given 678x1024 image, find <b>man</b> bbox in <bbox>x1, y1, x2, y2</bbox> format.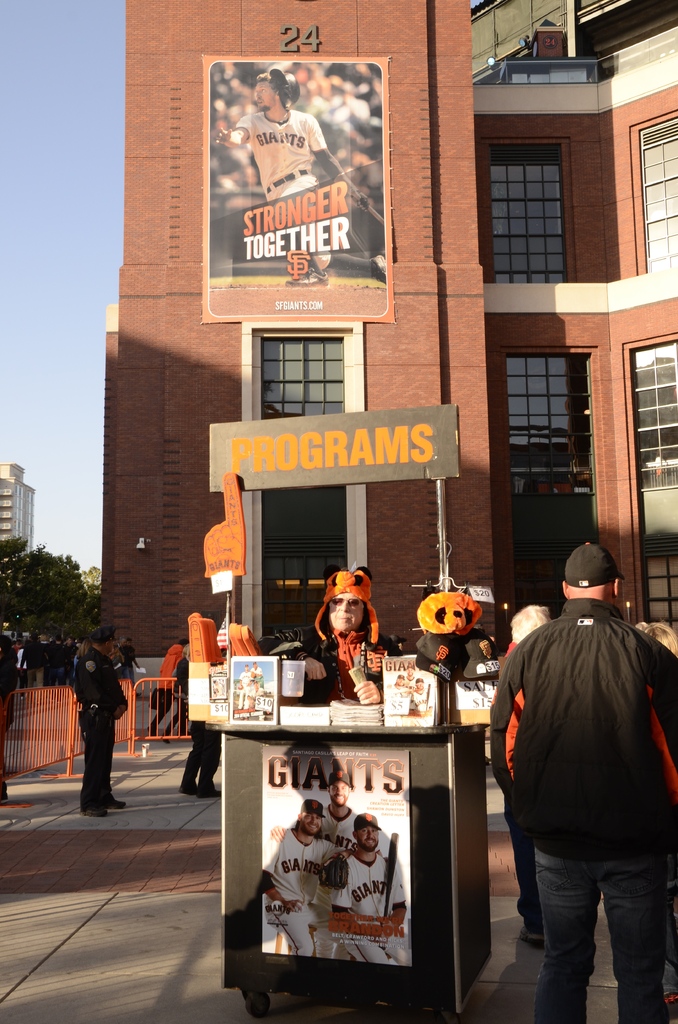
<bbox>74, 625, 123, 813</bbox>.
